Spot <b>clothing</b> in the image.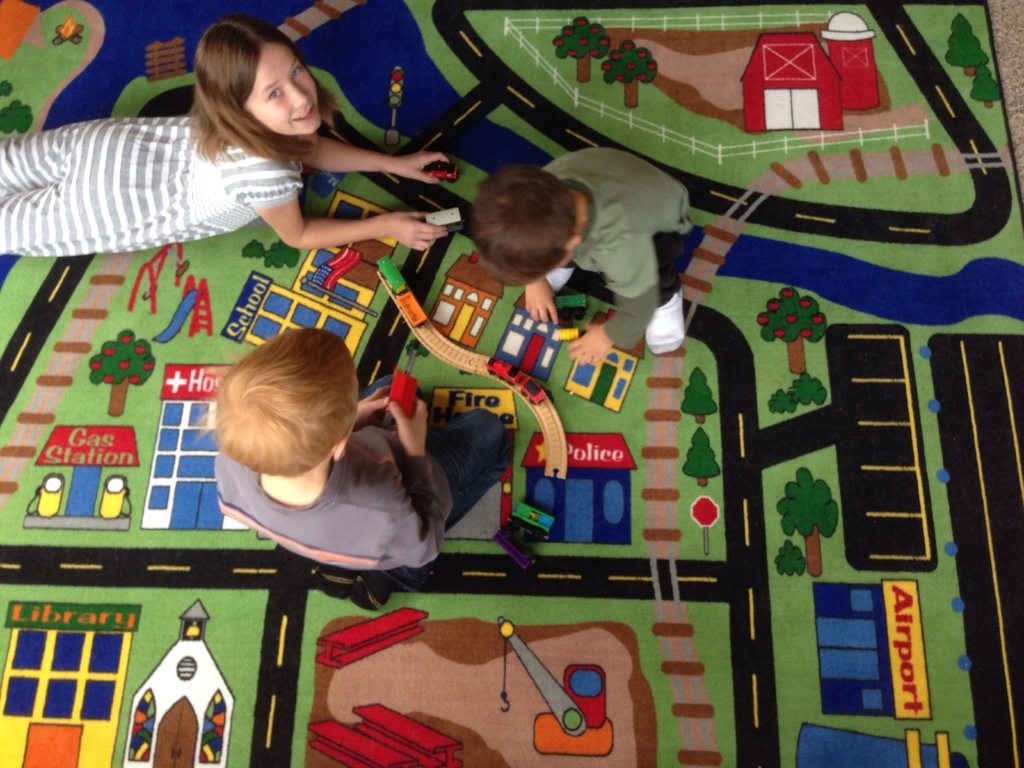
<b>clothing</b> found at l=0, t=99, r=306, b=246.
